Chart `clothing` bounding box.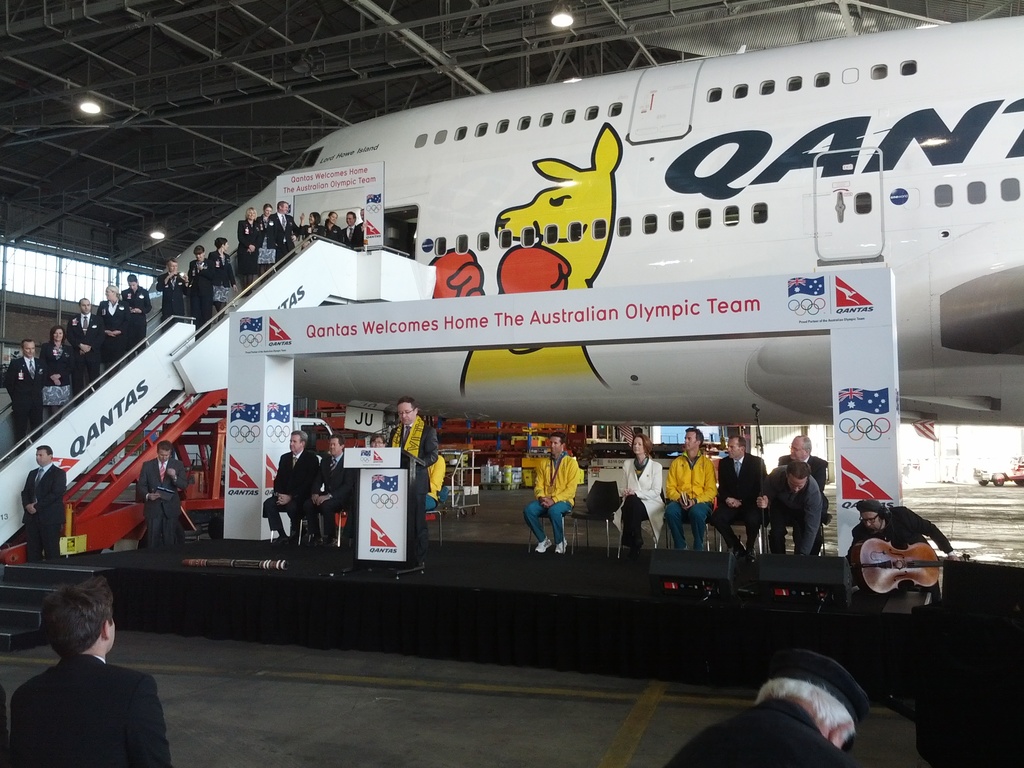
Charted: box=[754, 471, 815, 547].
